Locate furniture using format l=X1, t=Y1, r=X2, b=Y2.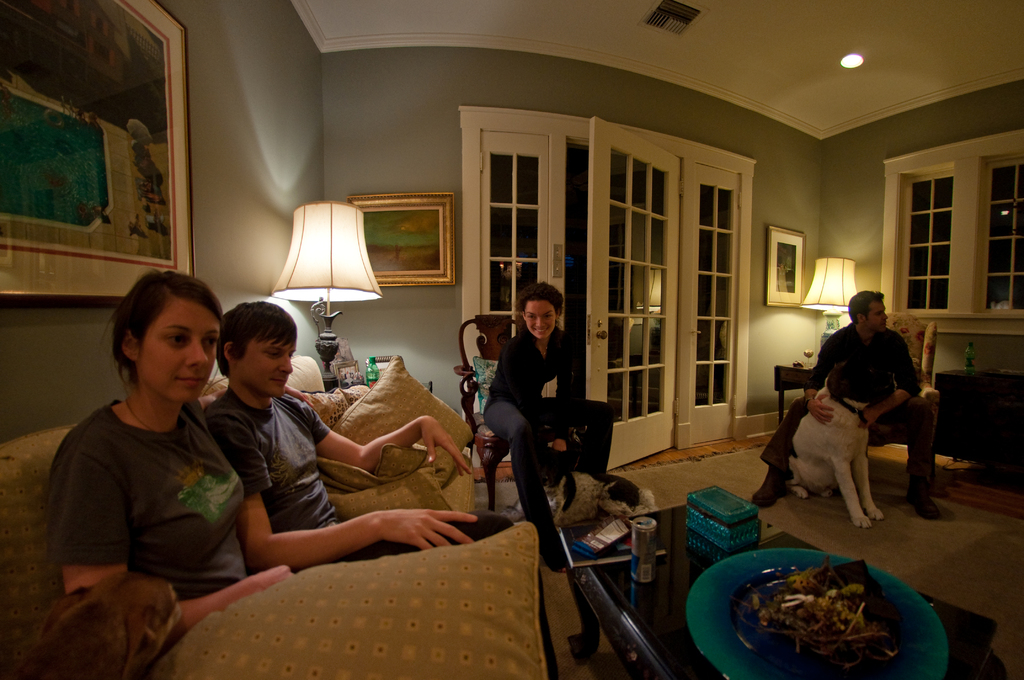
l=569, t=505, r=1007, b=679.
